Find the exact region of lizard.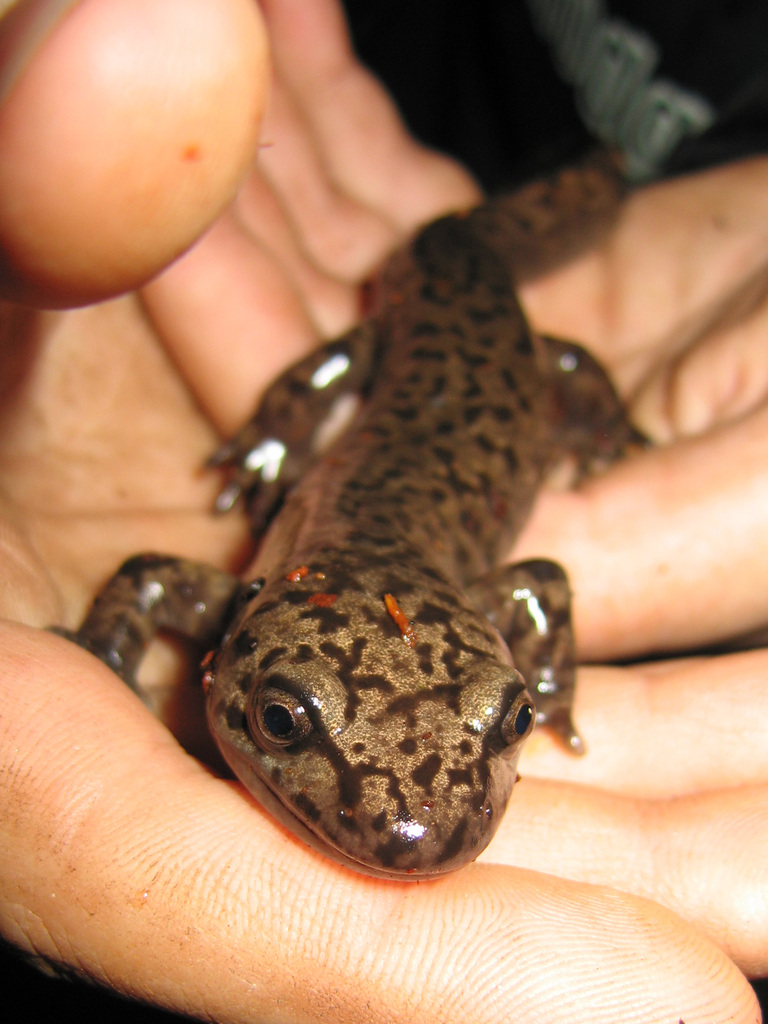
Exact region: l=127, t=198, r=658, b=852.
